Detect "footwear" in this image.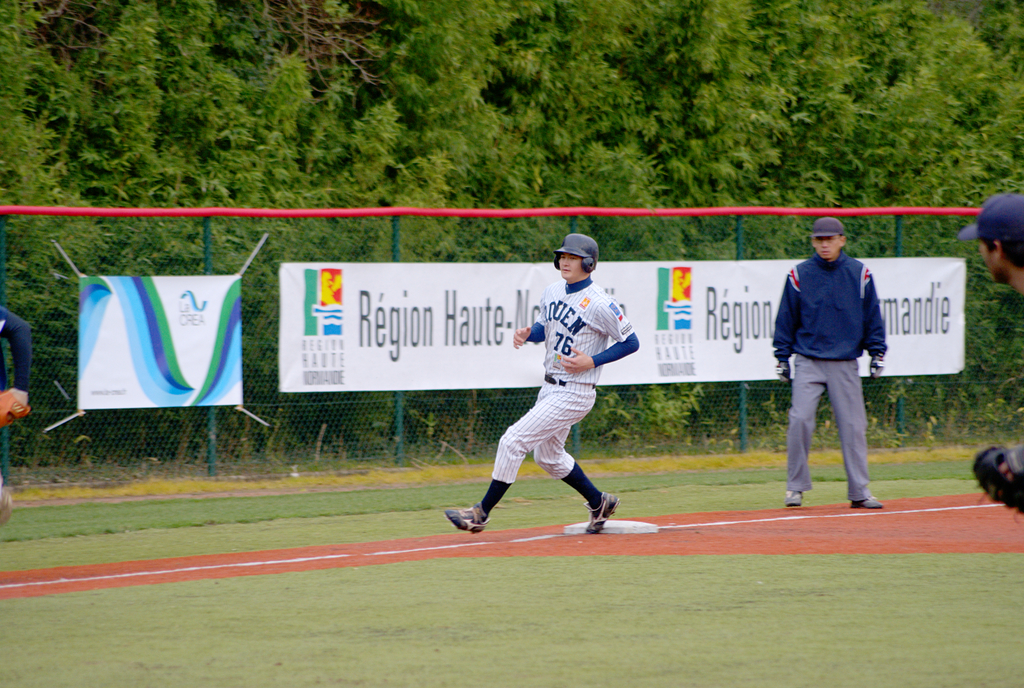
Detection: <region>564, 483, 636, 538</region>.
